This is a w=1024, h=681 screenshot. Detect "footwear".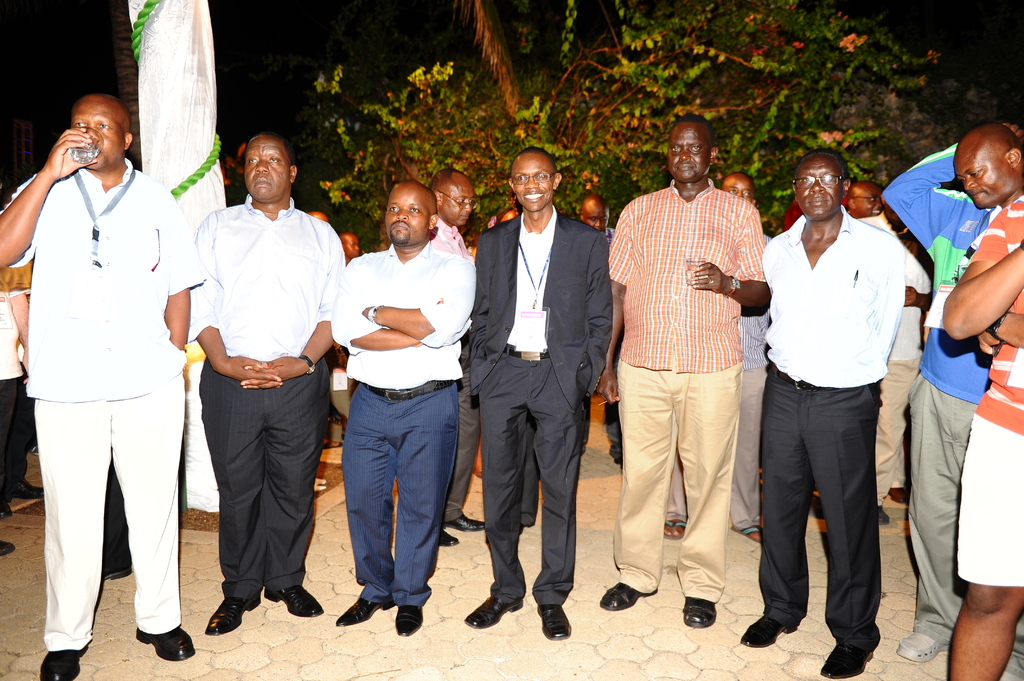
<box>817,645,873,675</box>.
